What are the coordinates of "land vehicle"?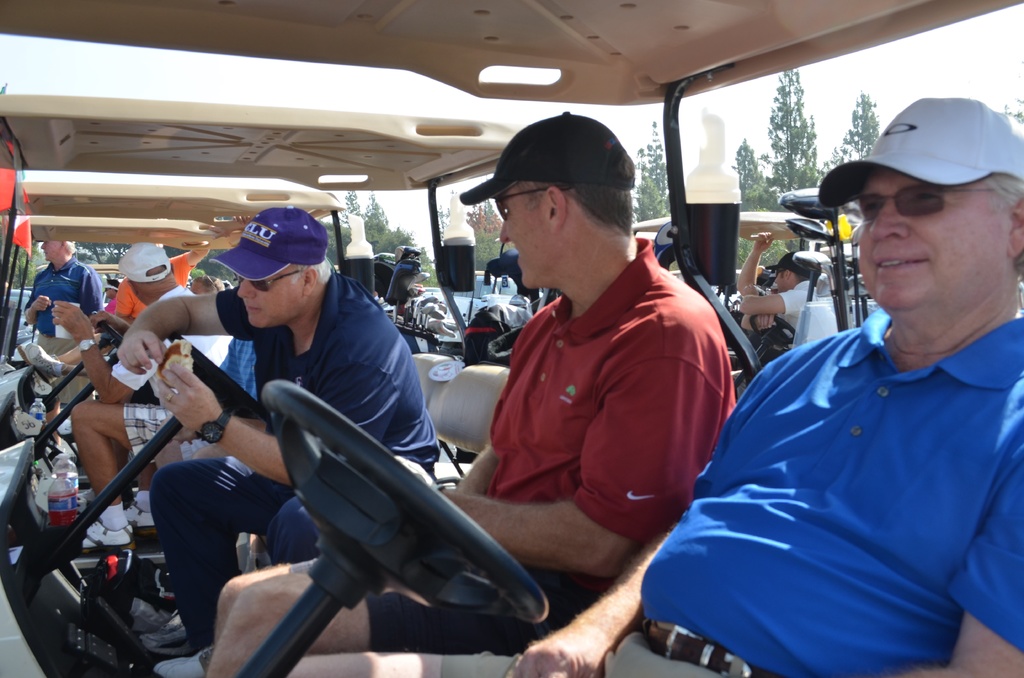
0, 179, 343, 480.
